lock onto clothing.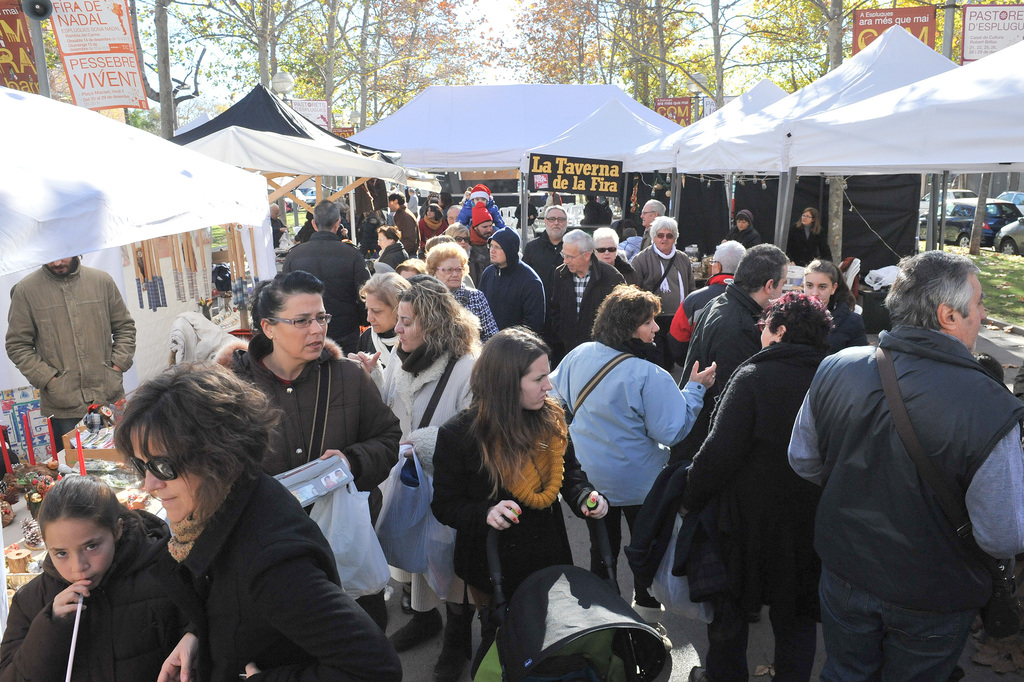
Locked: detection(0, 506, 194, 681).
